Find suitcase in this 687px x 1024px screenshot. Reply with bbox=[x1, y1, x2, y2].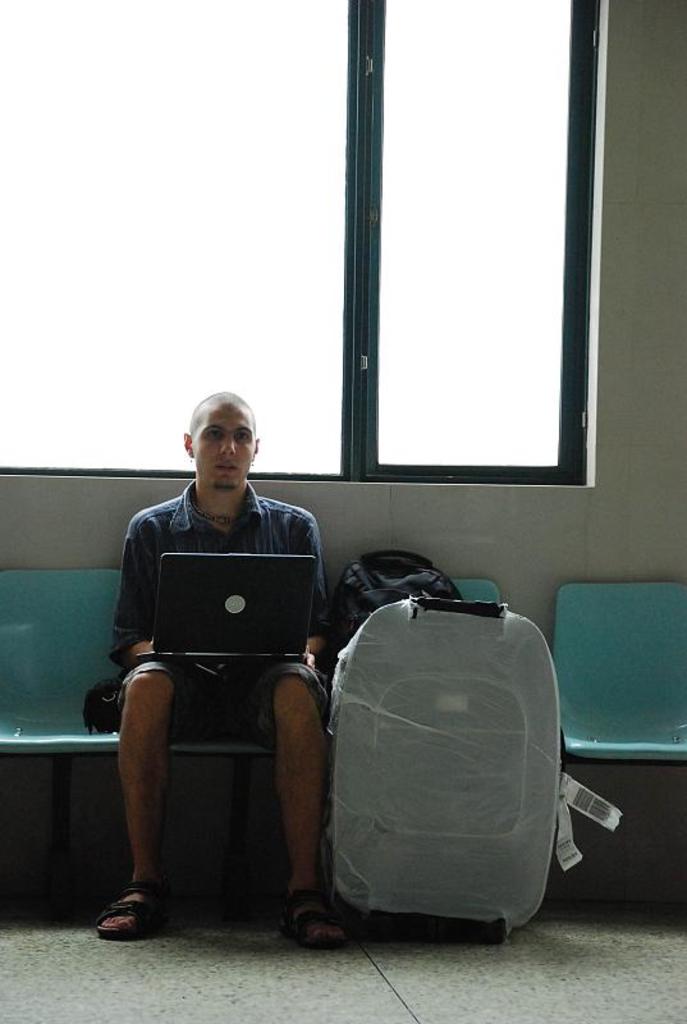
bbox=[315, 572, 564, 937].
